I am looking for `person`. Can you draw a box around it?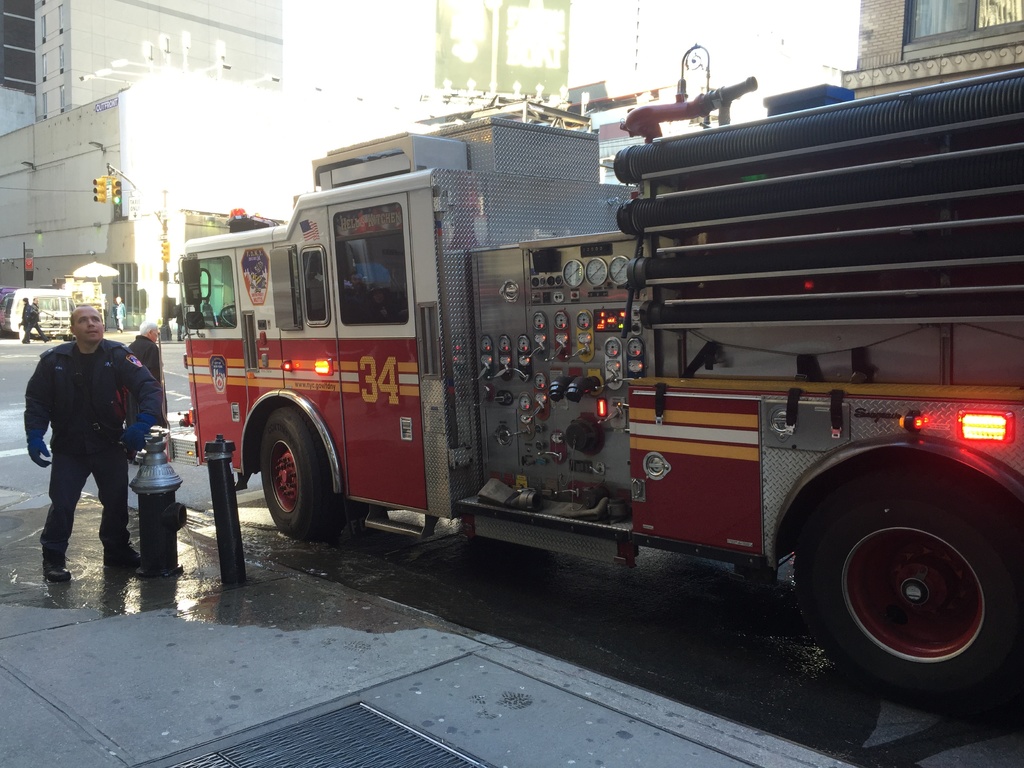
Sure, the bounding box is {"left": 25, "top": 275, "right": 138, "bottom": 591}.
